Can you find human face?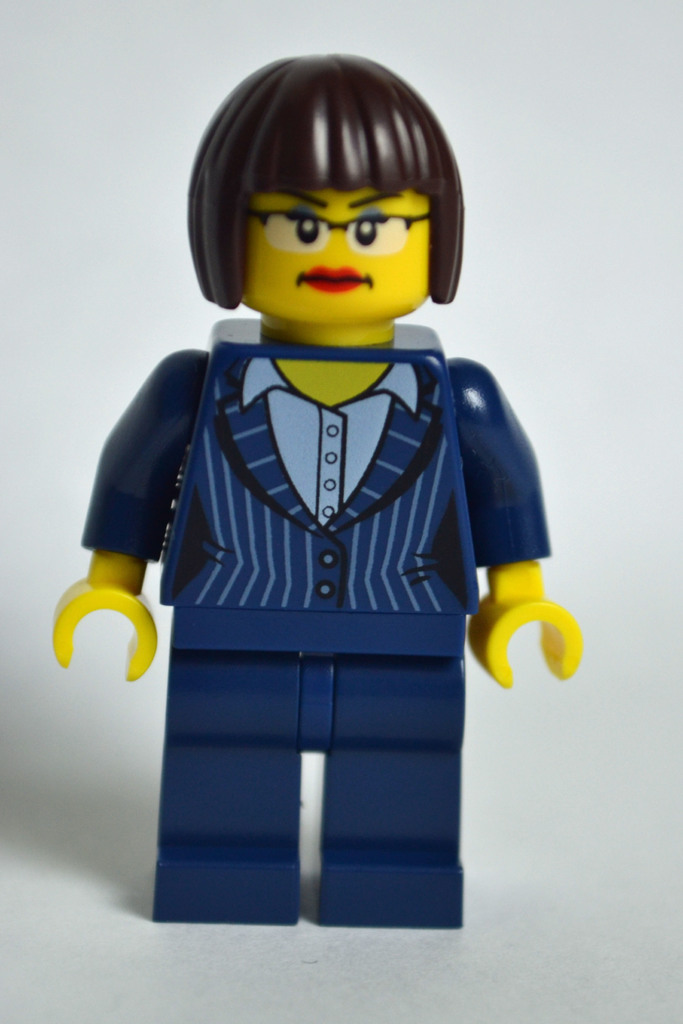
Yes, bounding box: (left=251, top=188, right=435, bottom=324).
